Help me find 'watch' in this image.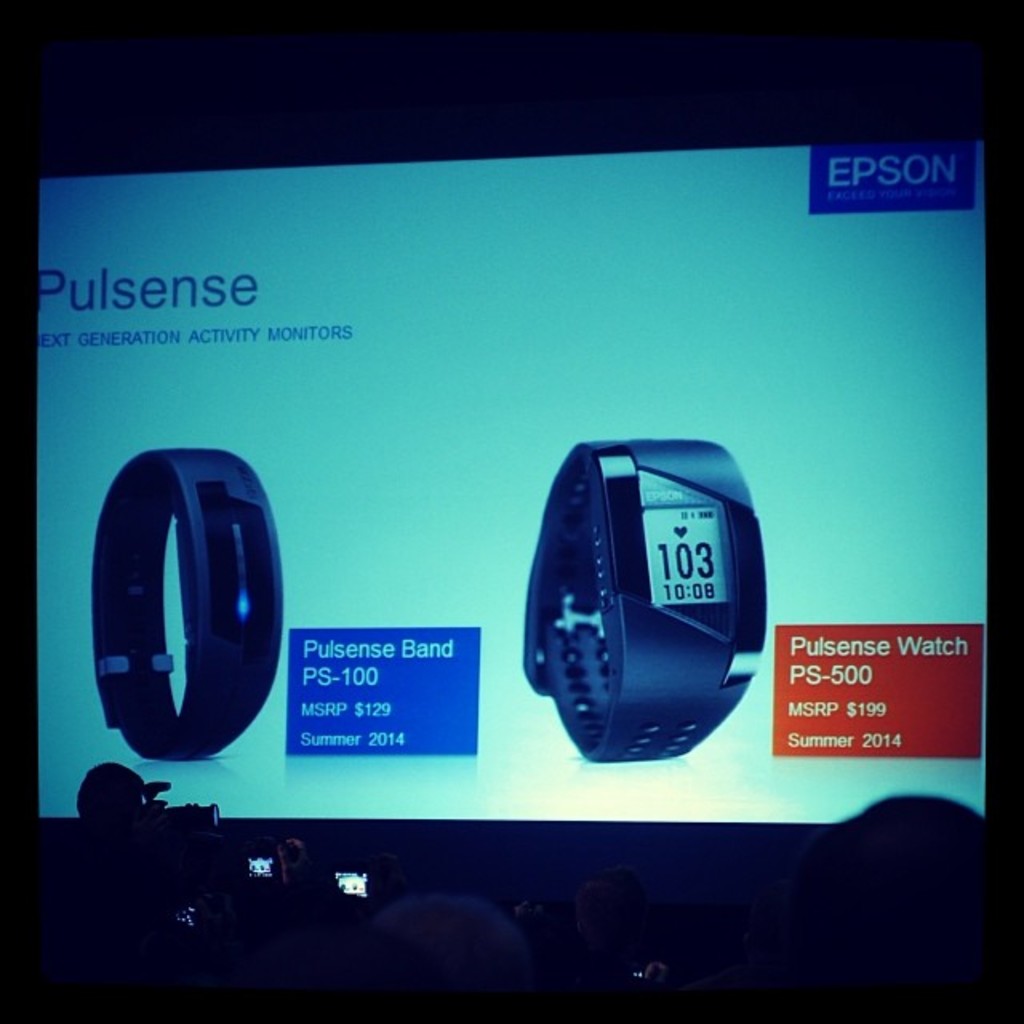
Found it: box=[88, 446, 278, 765].
